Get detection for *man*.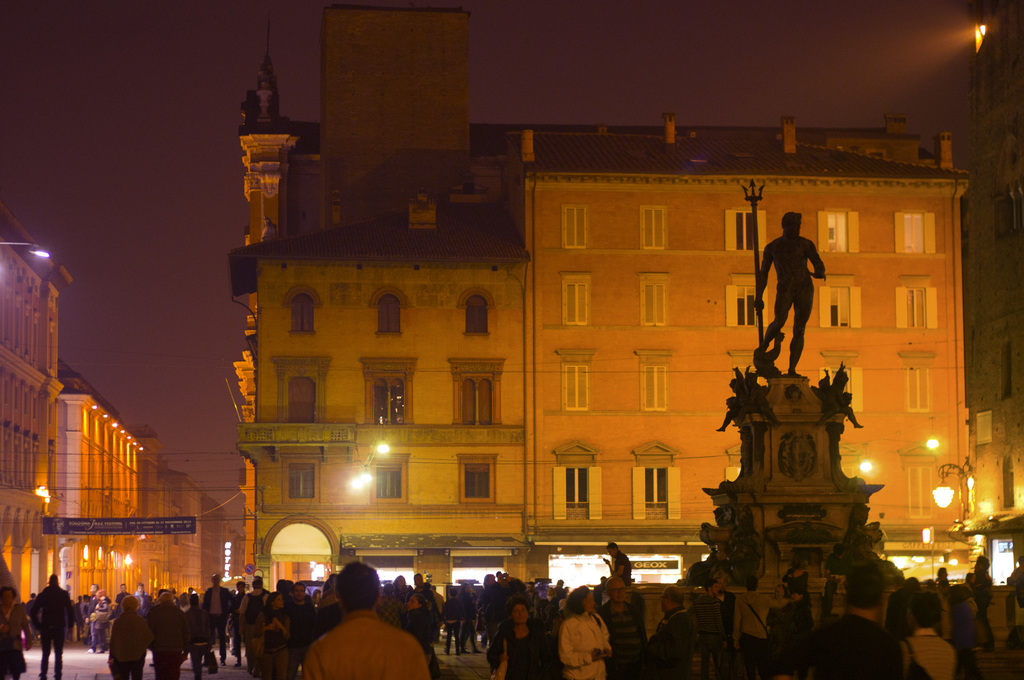
Detection: 689, 579, 728, 679.
